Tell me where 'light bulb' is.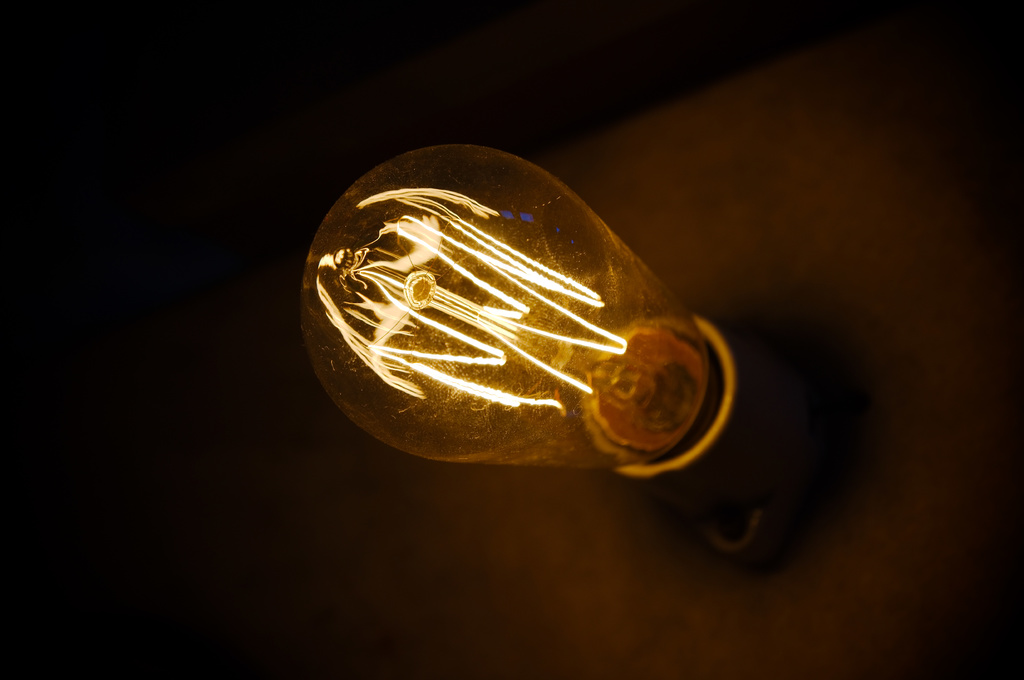
'light bulb' is at box(300, 142, 701, 466).
